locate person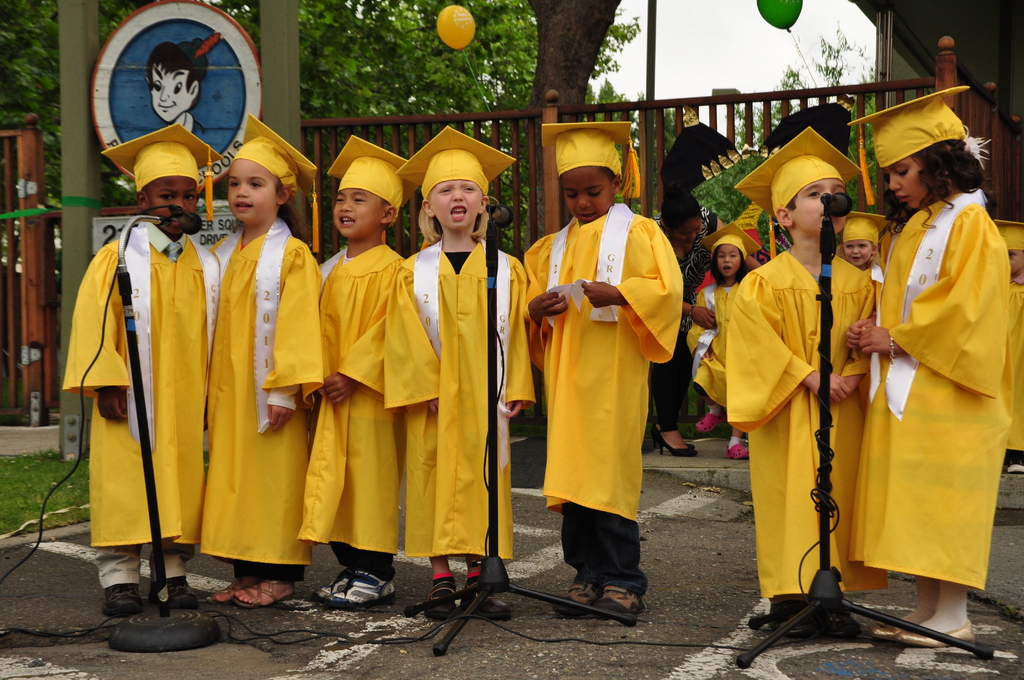
{"x1": 304, "y1": 140, "x2": 410, "y2": 608}
